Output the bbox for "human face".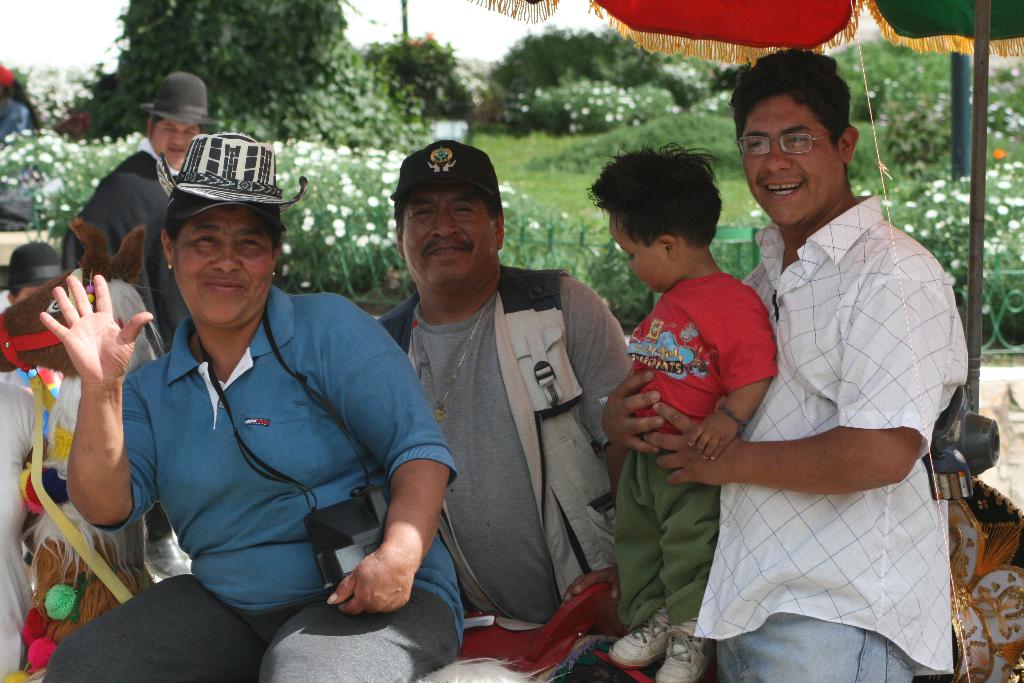
locate(156, 122, 195, 161).
